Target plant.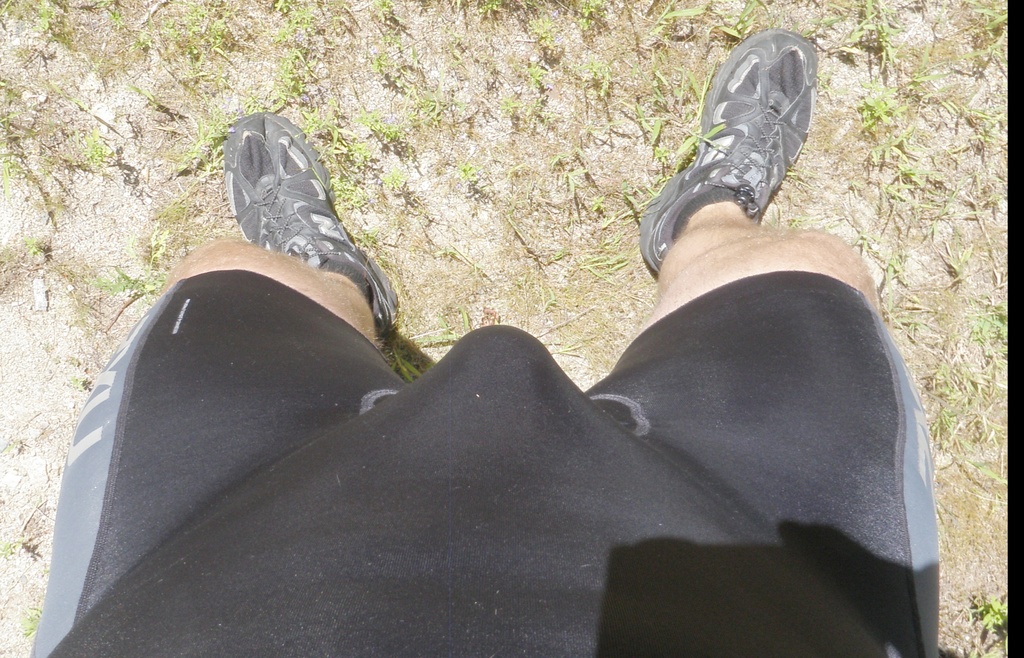
Target region: crop(0, 539, 16, 563).
